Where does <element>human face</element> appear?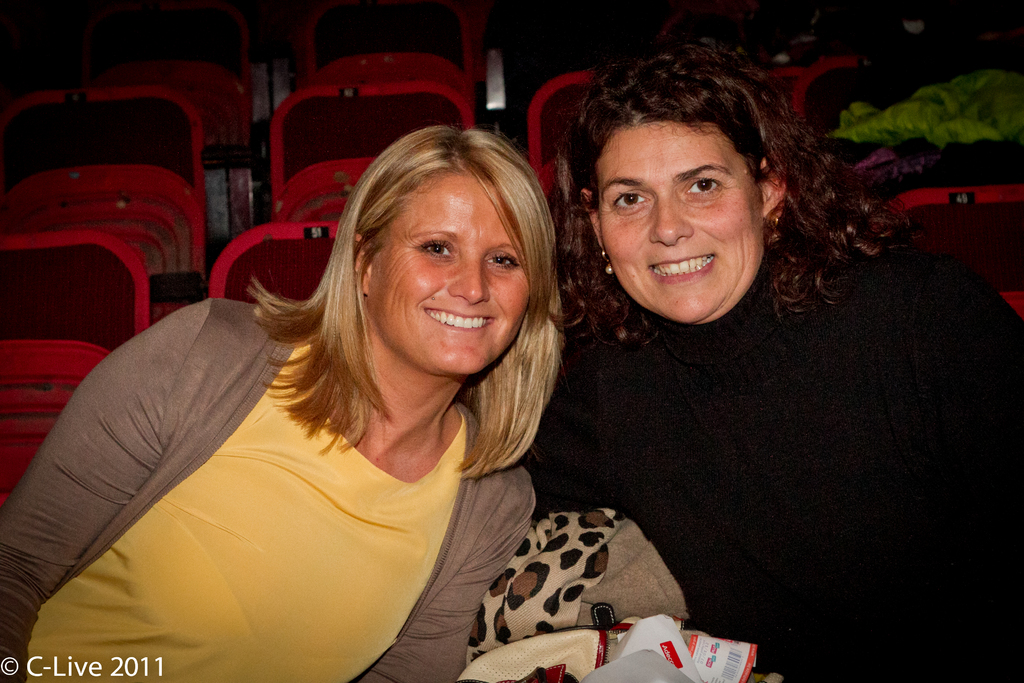
Appears at box(594, 122, 763, 317).
